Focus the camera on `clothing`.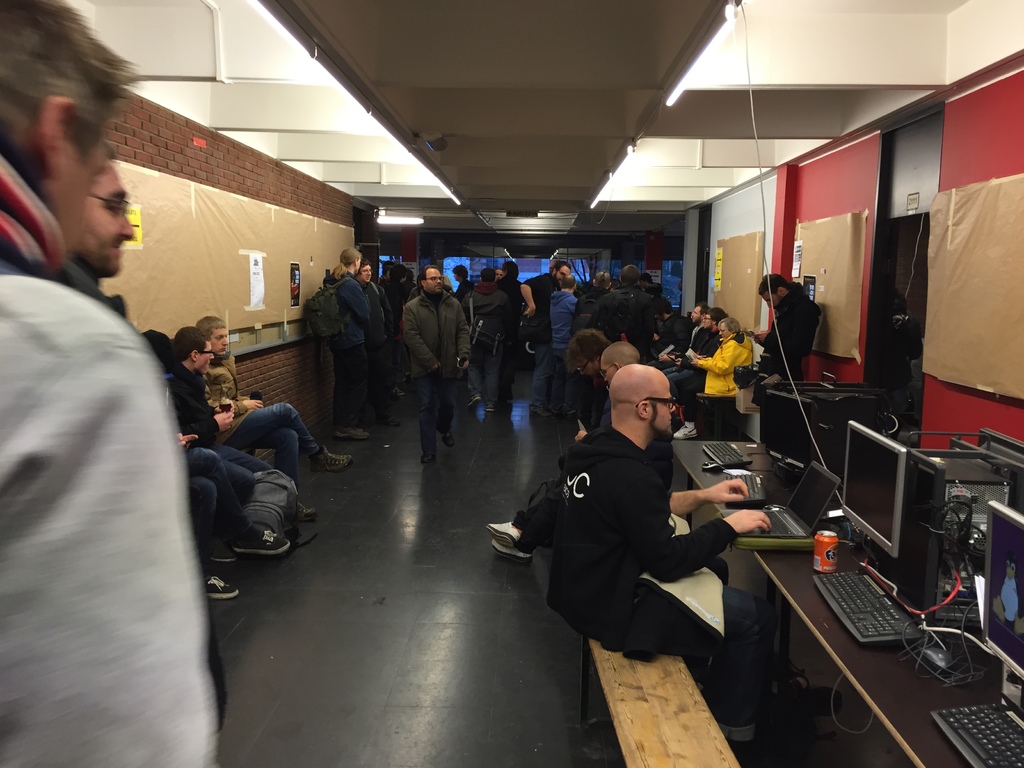
Focus region: (x1=204, y1=352, x2=324, y2=486).
